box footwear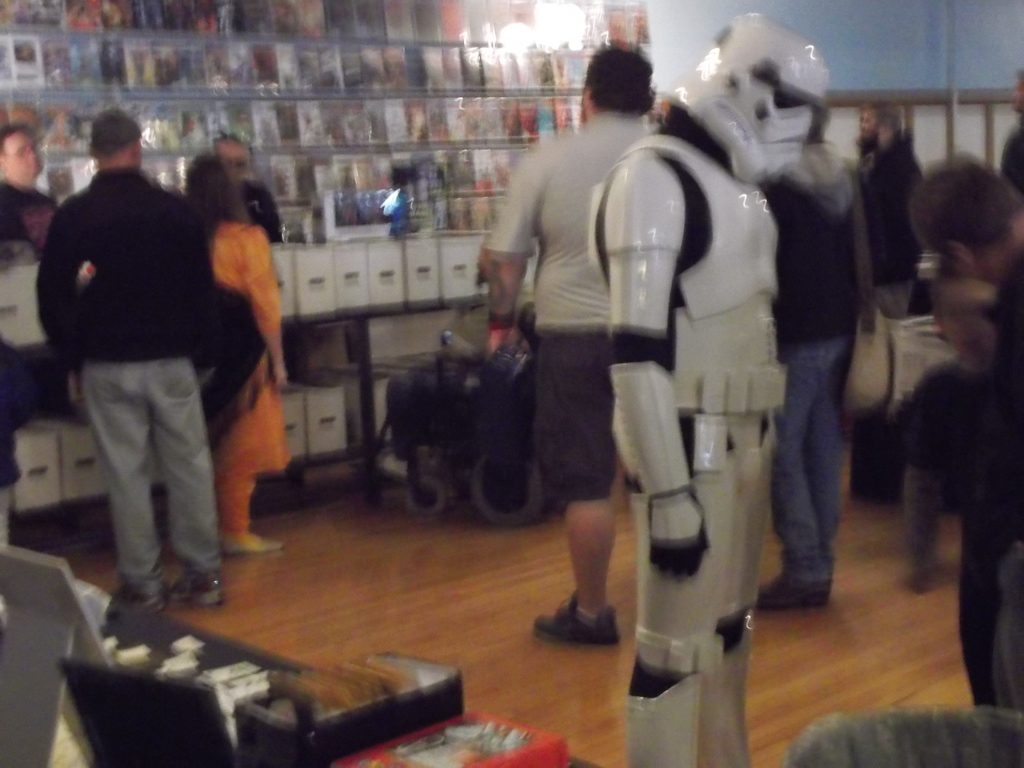
(167, 566, 222, 609)
